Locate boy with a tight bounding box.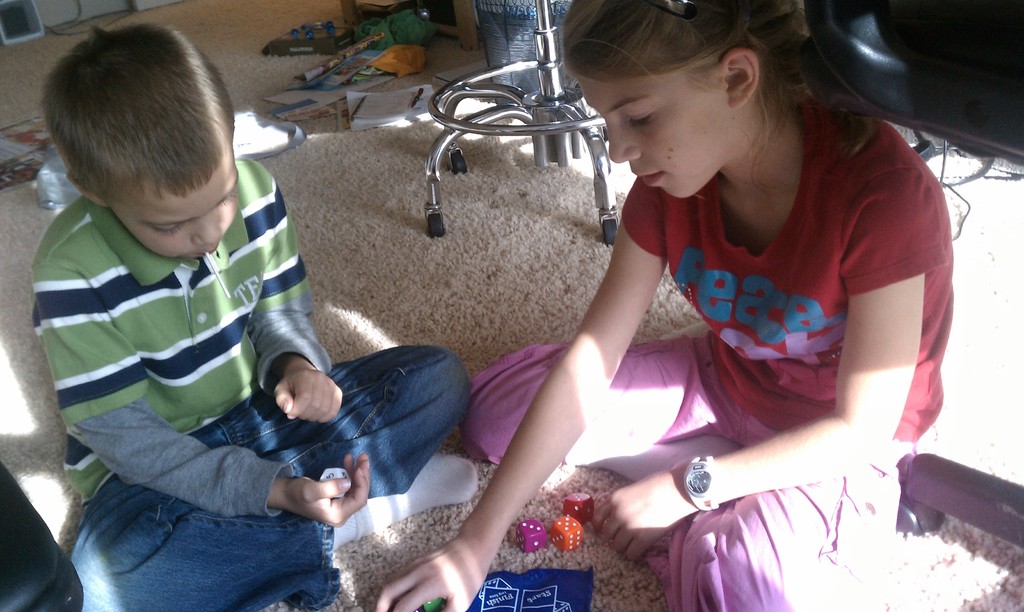
[left=19, top=22, right=436, bottom=609].
